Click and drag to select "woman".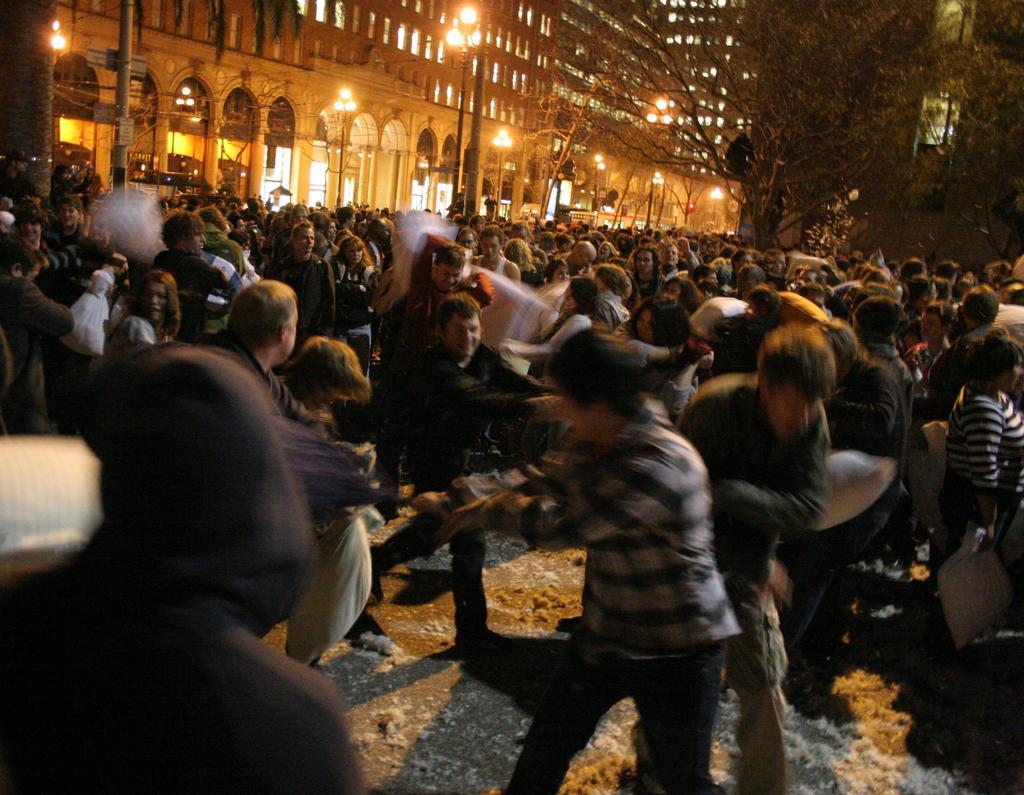
Selection: l=932, t=343, r=1023, b=668.
